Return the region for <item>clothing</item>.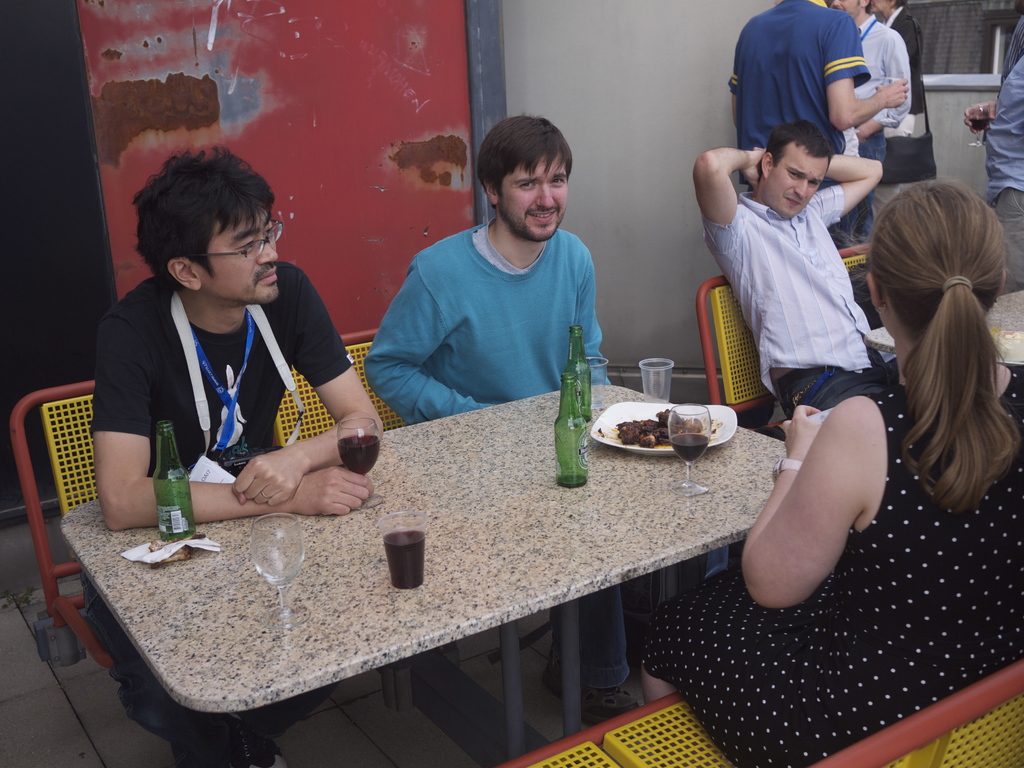
box(862, 11, 914, 167).
